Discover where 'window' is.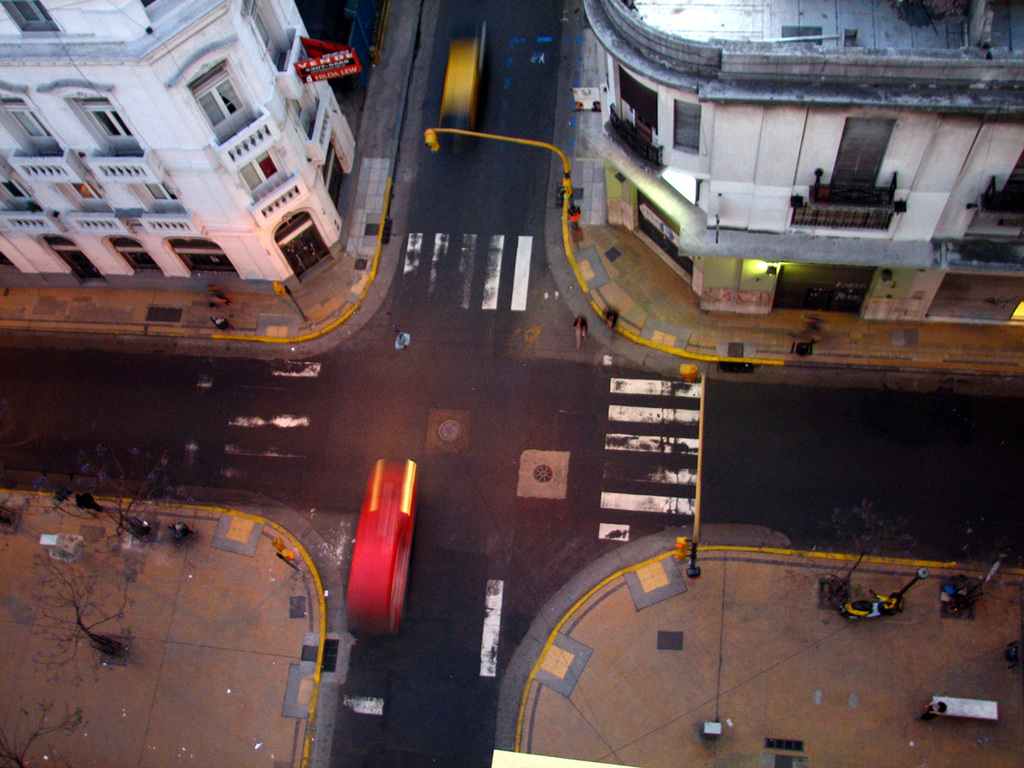
Discovered at 57 179 122 212.
